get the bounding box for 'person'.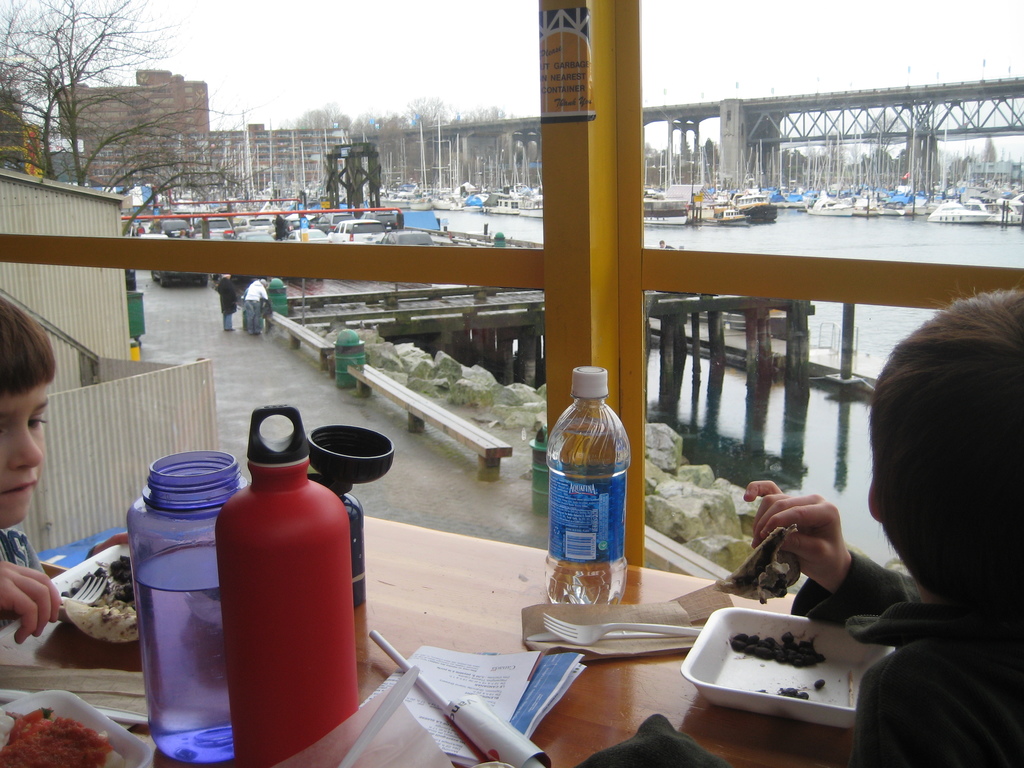
243:280:273:337.
